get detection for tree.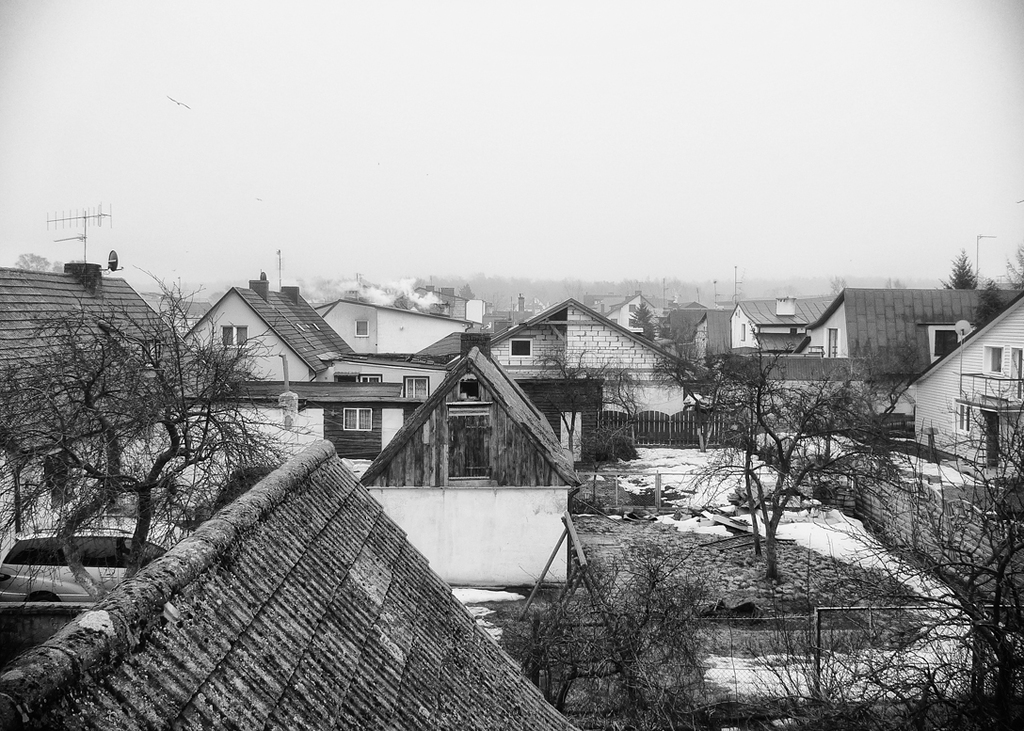
Detection: crop(976, 278, 1016, 327).
